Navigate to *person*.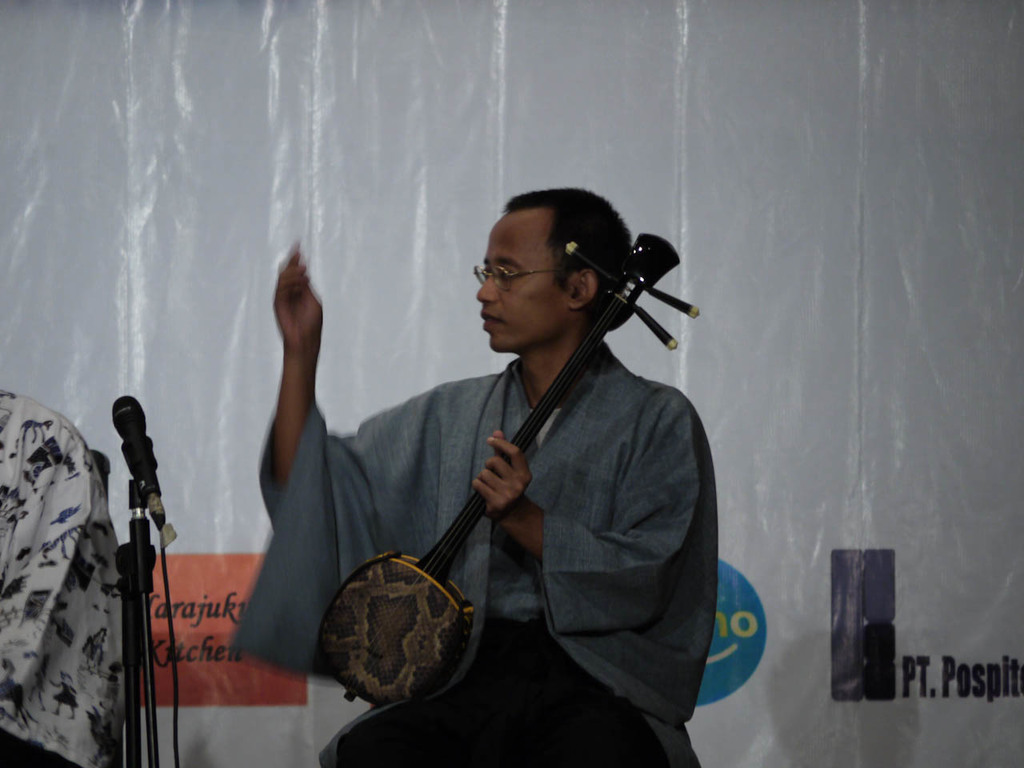
Navigation target: locate(227, 183, 719, 767).
